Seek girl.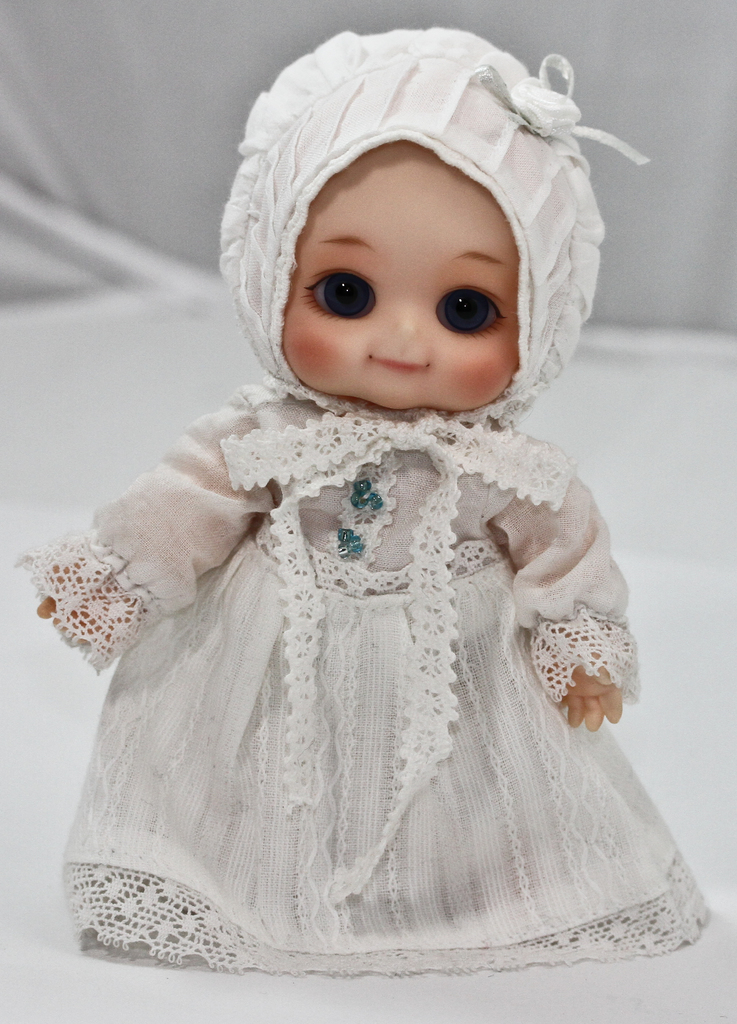
detection(10, 26, 716, 971).
